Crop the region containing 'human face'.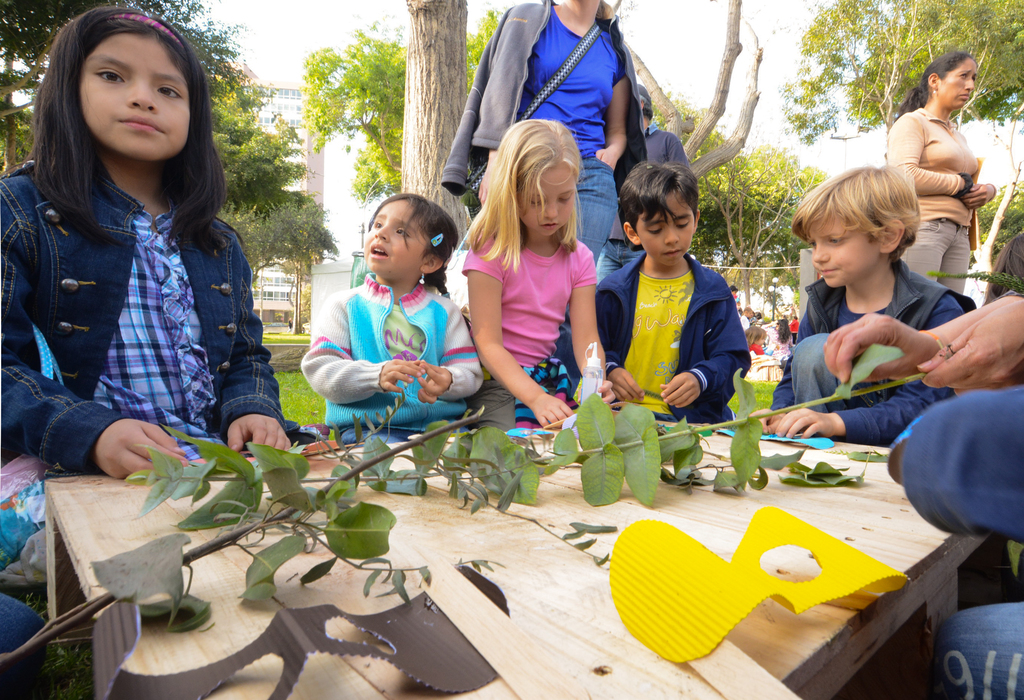
Crop region: bbox(520, 161, 579, 233).
